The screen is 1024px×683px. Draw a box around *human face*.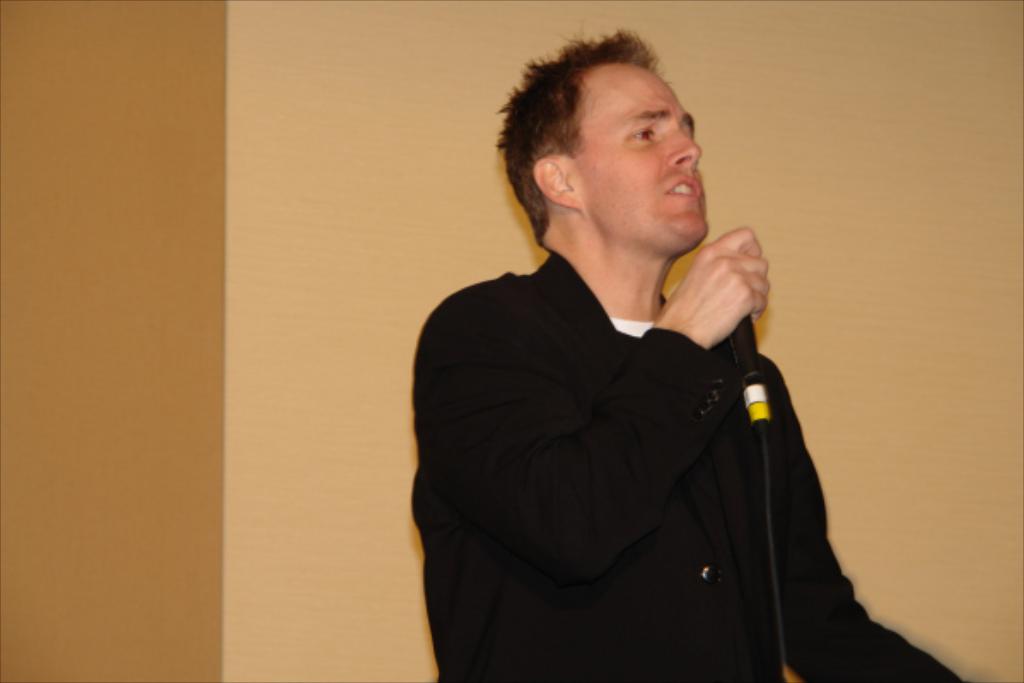
detection(575, 65, 703, 242).
